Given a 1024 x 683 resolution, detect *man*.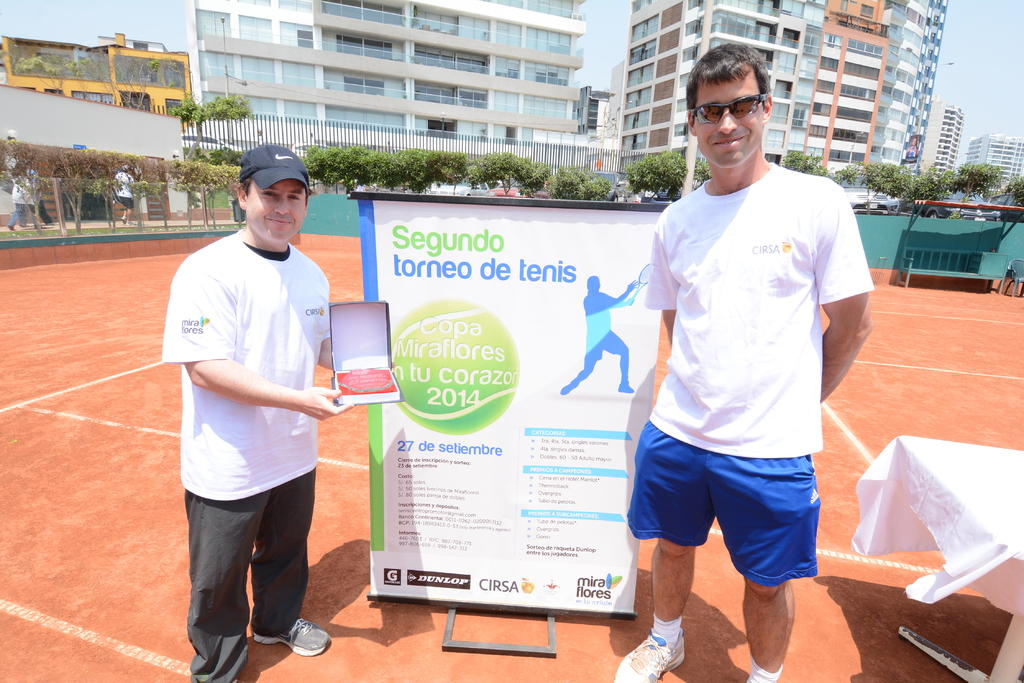
Rect(110, 156, 137, 216).
